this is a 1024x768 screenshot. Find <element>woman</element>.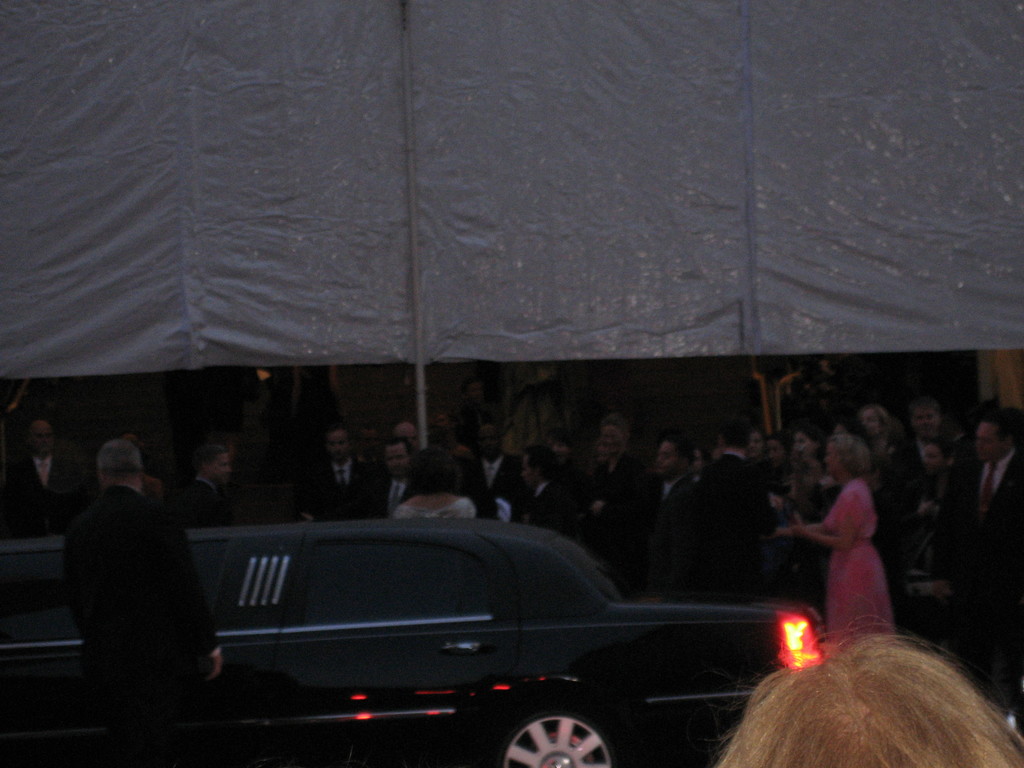
Bounding box: pyautogui.locateOnScreen(682, 603, 1023, 765).
